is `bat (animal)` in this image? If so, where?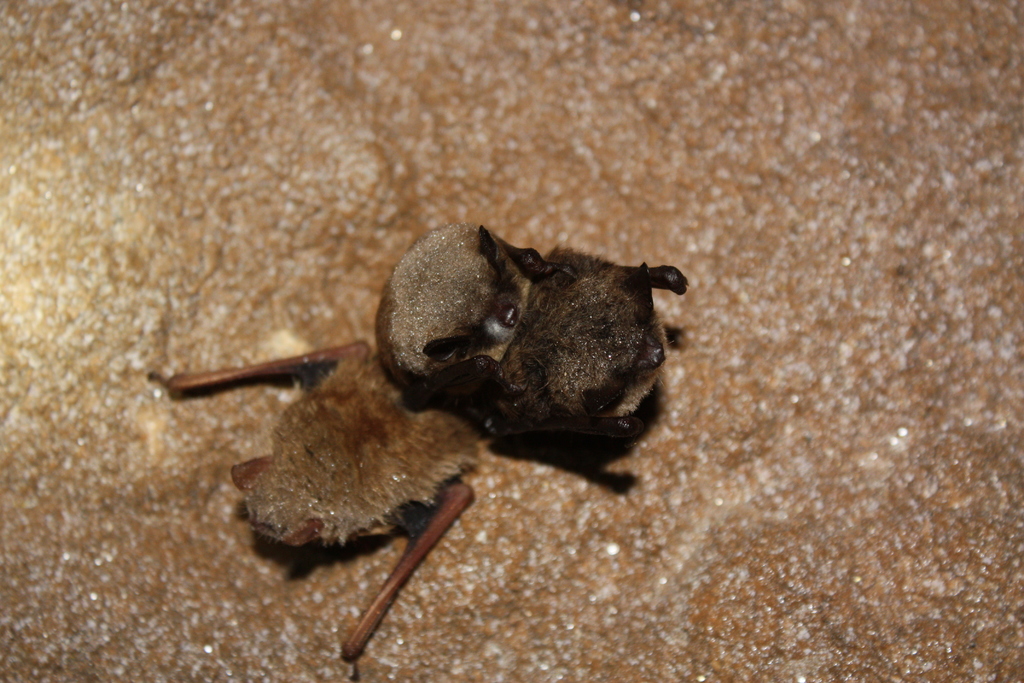
Yes, at bbox=[138, 222, 692, 646].
